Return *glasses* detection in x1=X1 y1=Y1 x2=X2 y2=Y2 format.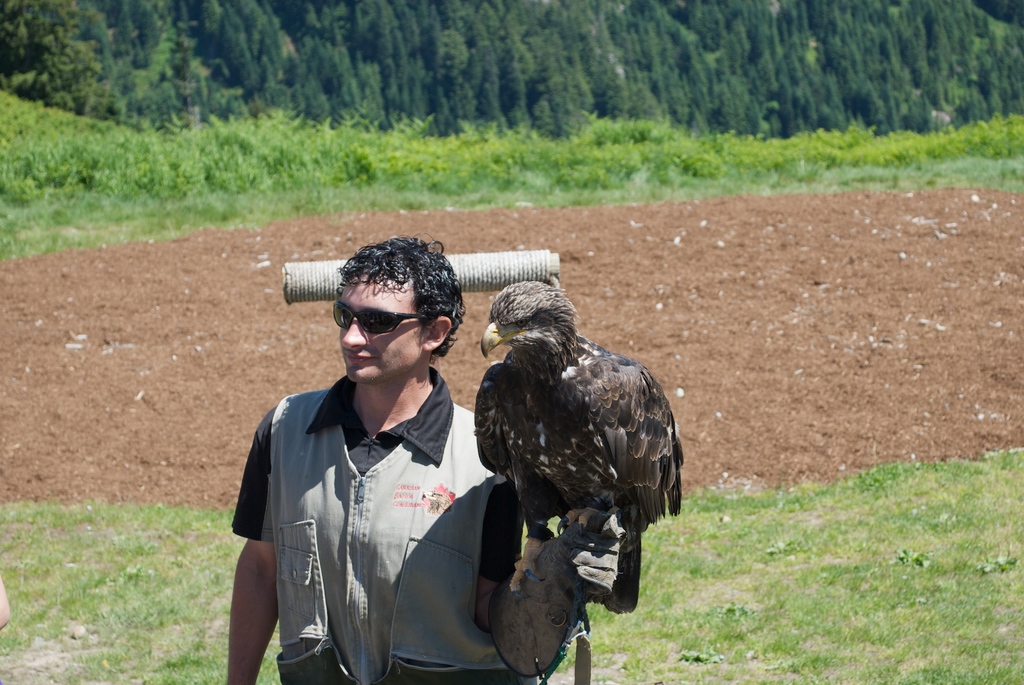
x1=315 y1=306 x2=428 y2=358.
